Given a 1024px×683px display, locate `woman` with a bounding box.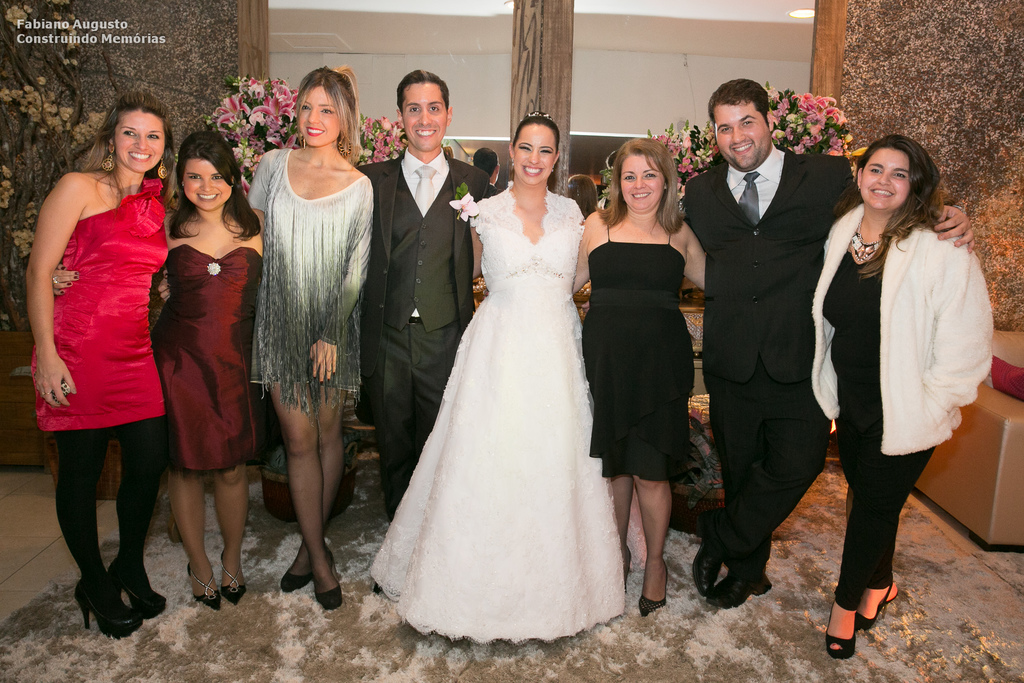
Located: box(157, 64, 384, 612).
